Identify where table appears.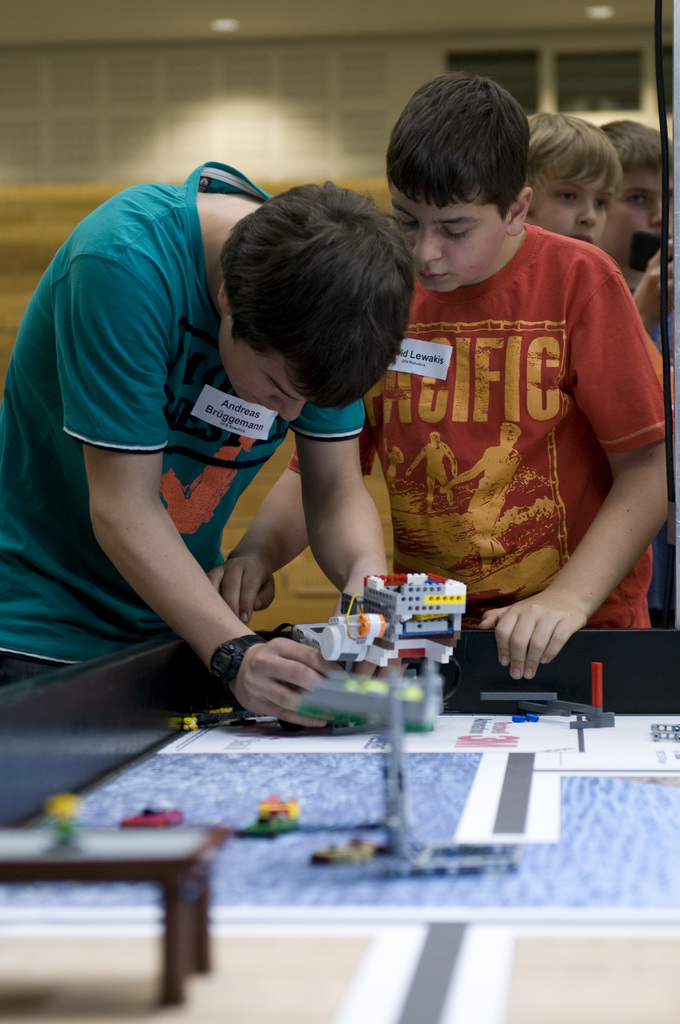
Appears at l=0, t=822, r=237, b=1007.
